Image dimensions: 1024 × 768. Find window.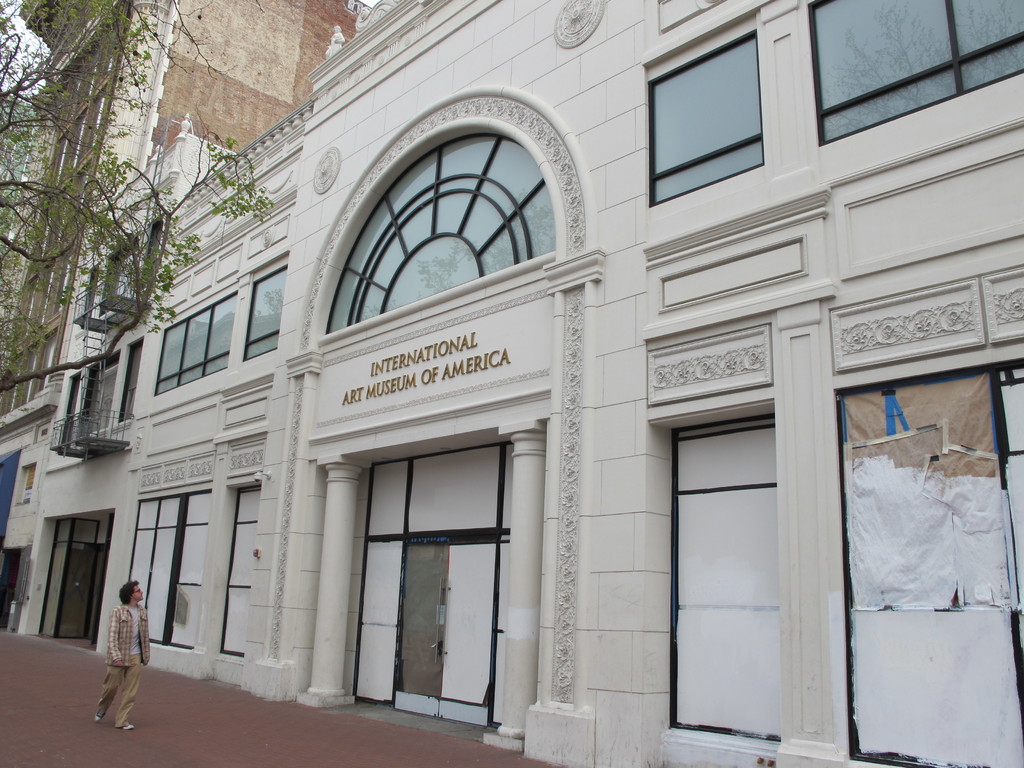
(x1=800, y1=0, x2=1023, y2=145).
